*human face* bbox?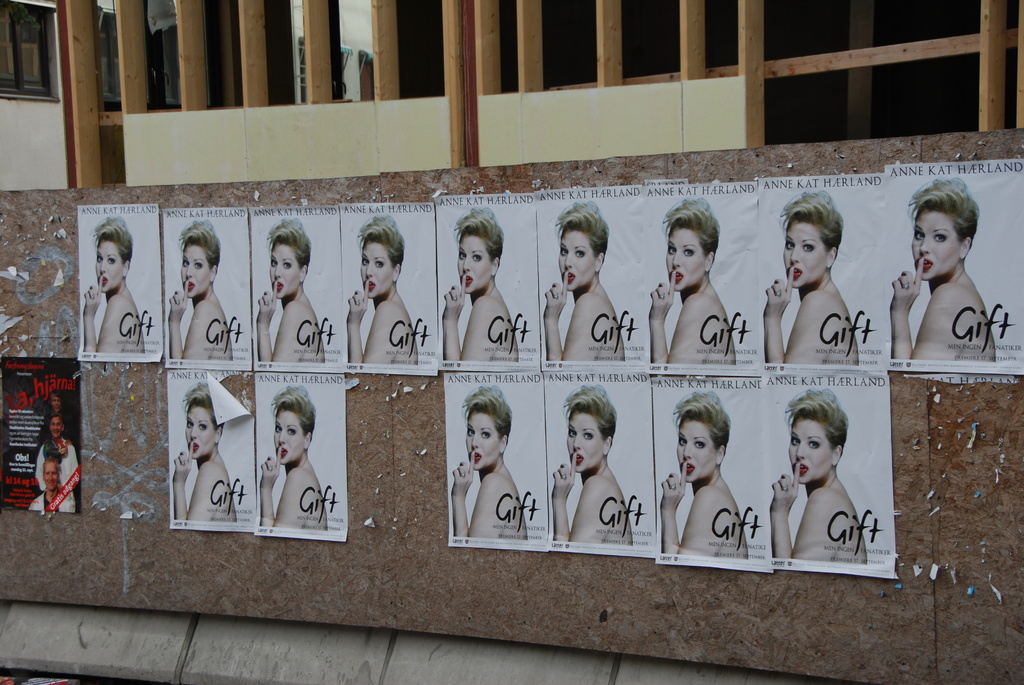
x1=458, y1=236, x2=490, y2=292
